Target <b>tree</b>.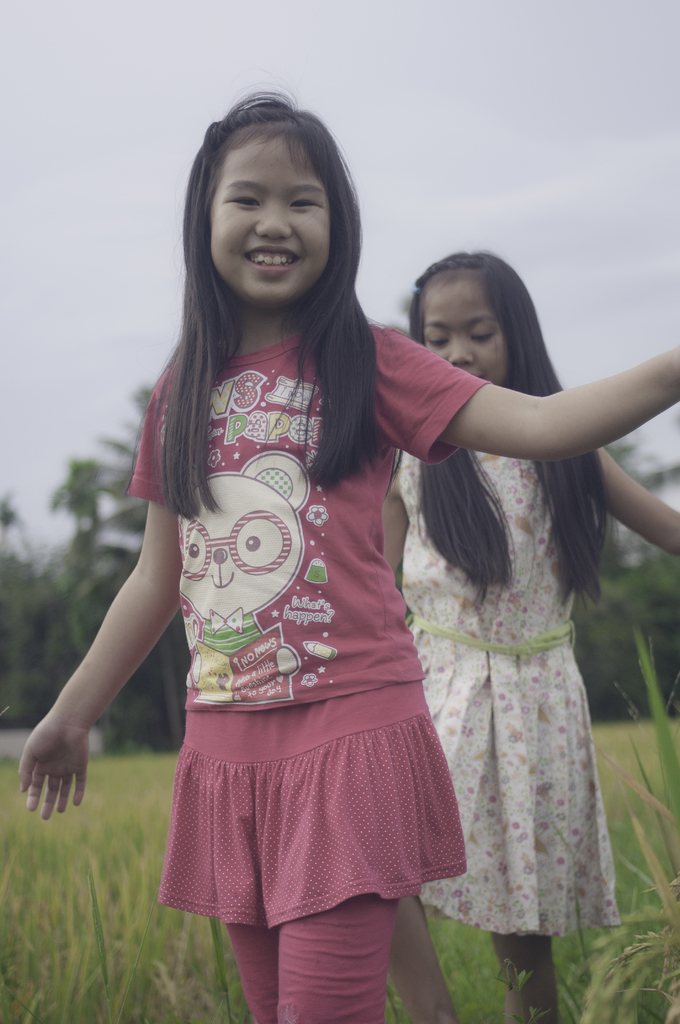
Target region: bbox=(569, 428, 679, 713).
